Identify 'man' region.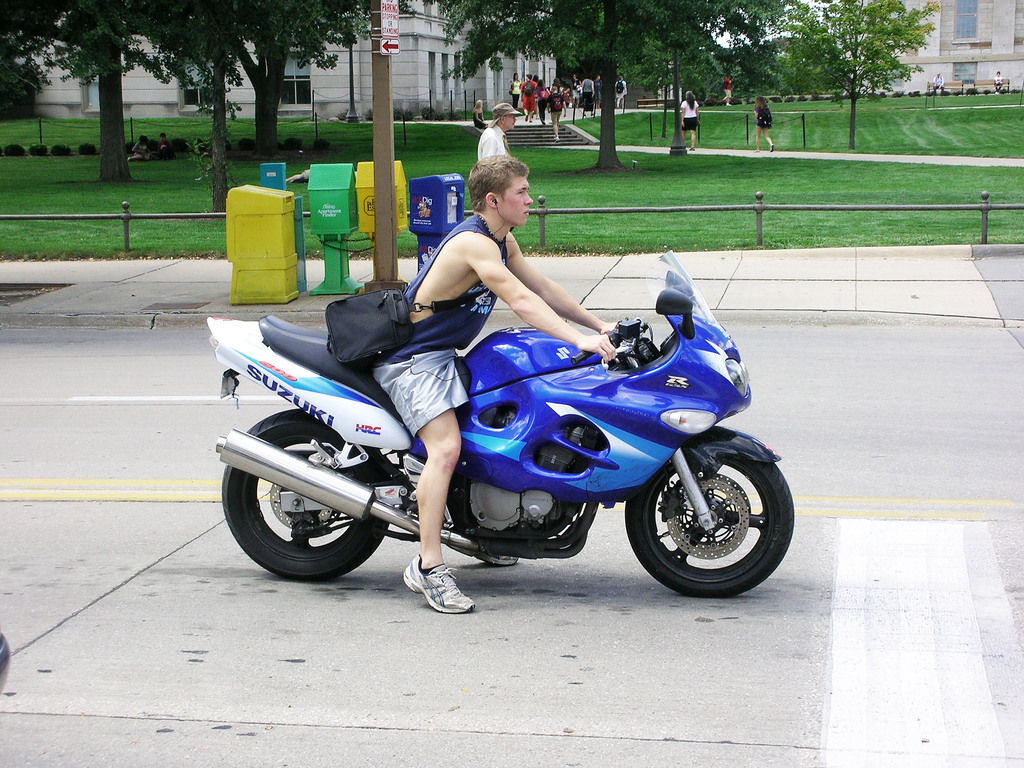
Region: crop(521, 74, 540, 119).
